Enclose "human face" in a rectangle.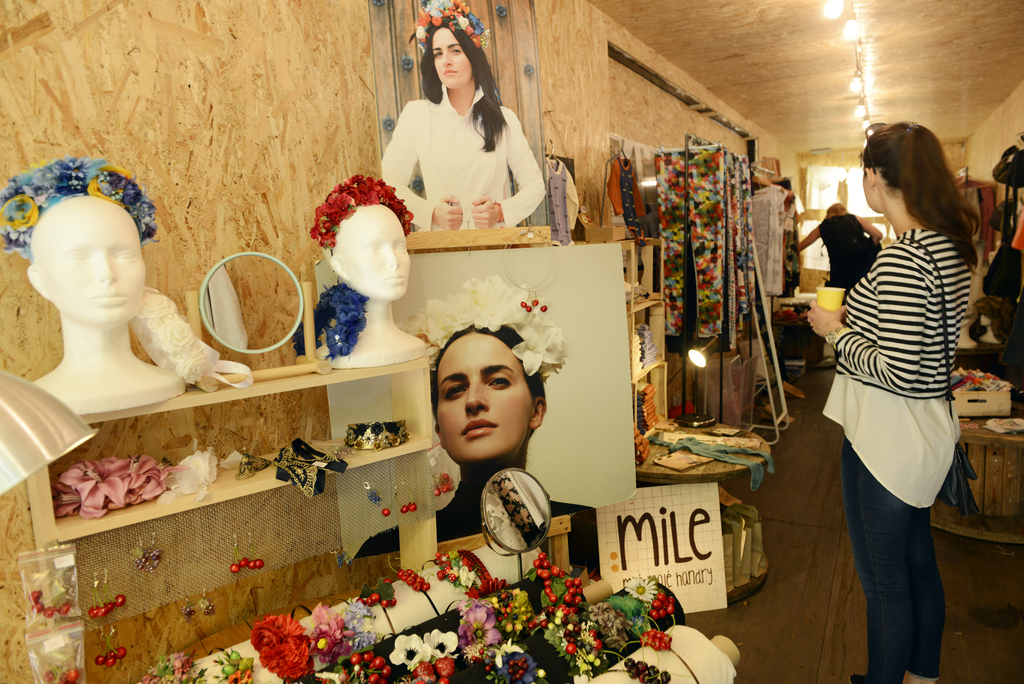
detection(36, 203, 145, 321).
